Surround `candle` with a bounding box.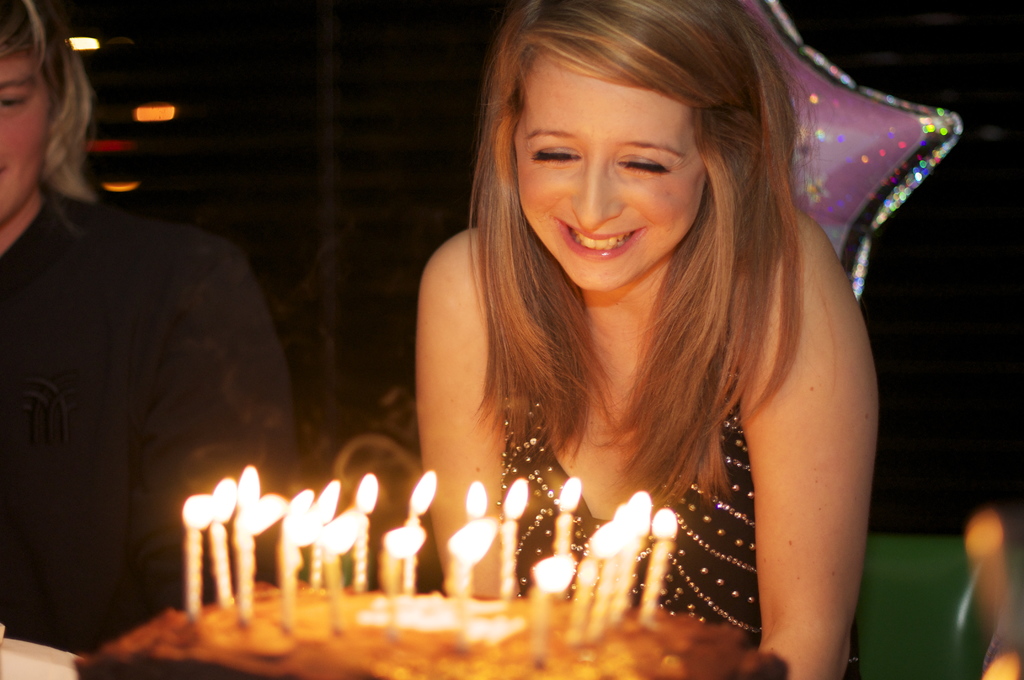
detection(559, 473, 582, 596).
